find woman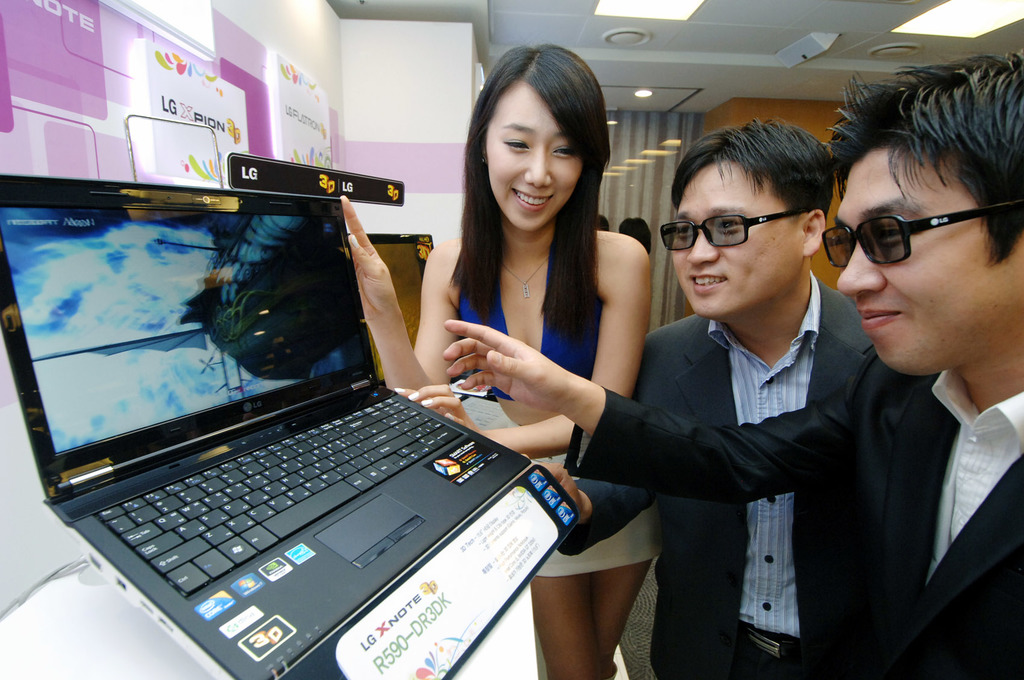
box=[337, 46, 655, 679]
